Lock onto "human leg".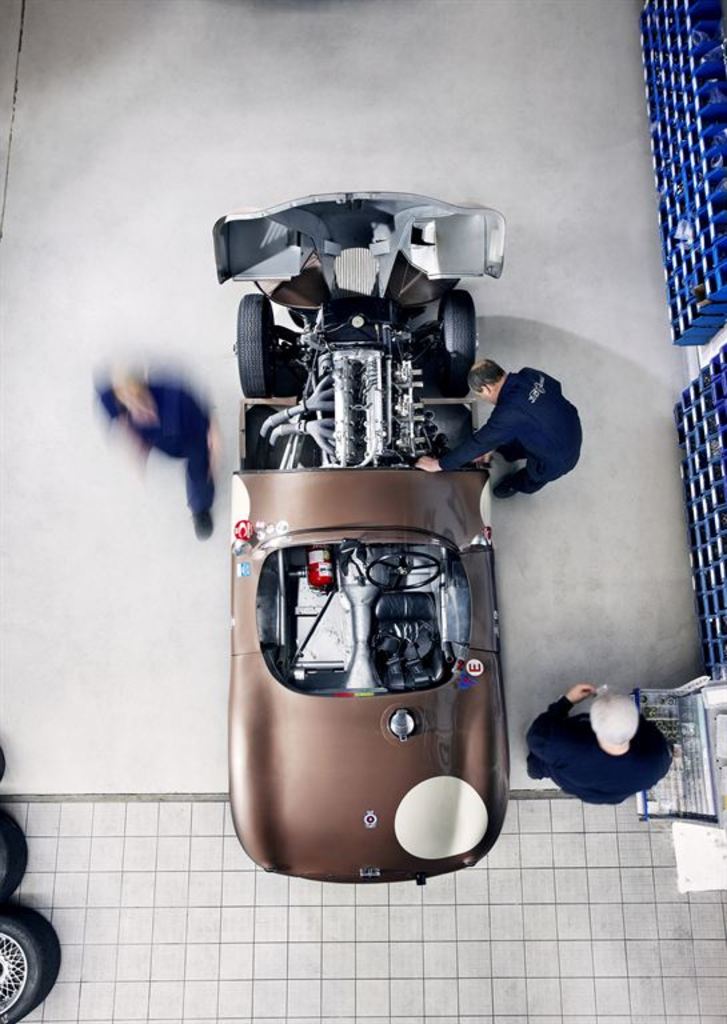
Locked: region(496, 440, 532, 467).
